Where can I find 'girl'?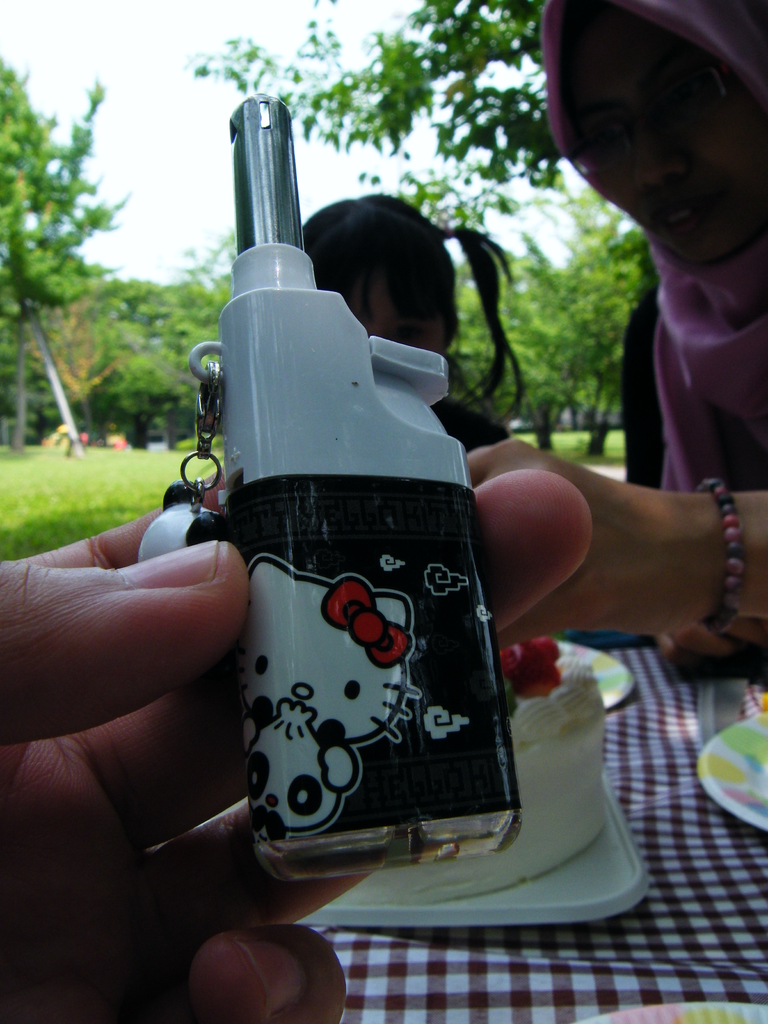
You can find it at (457, 0, 767, 683).
